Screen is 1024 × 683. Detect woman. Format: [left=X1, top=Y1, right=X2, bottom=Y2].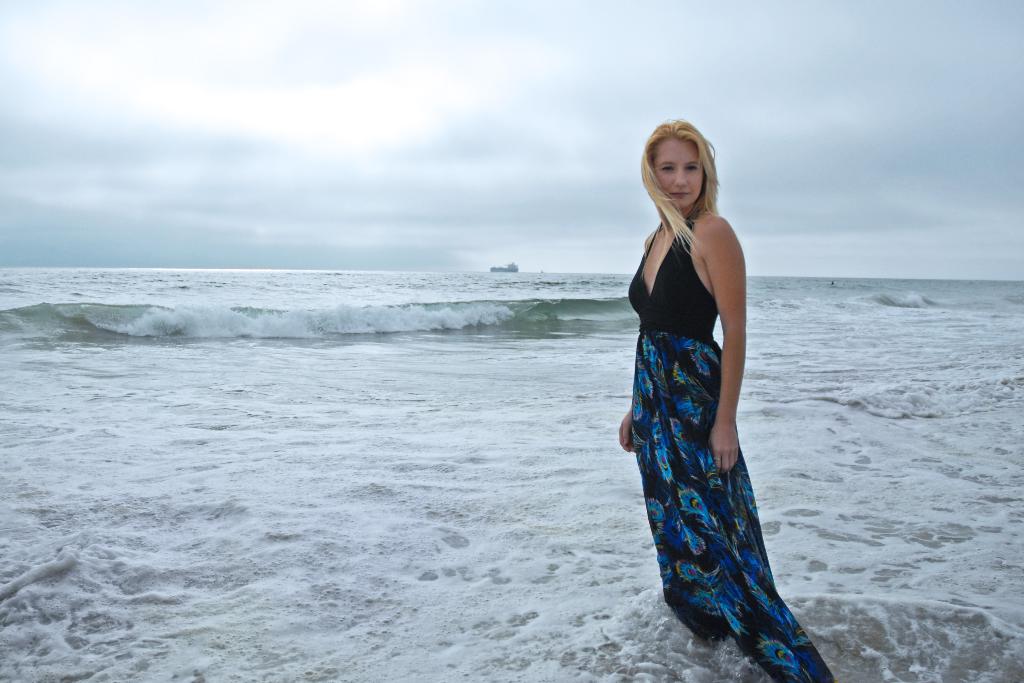
[left=607, top=95, right=858, bottom=677].
